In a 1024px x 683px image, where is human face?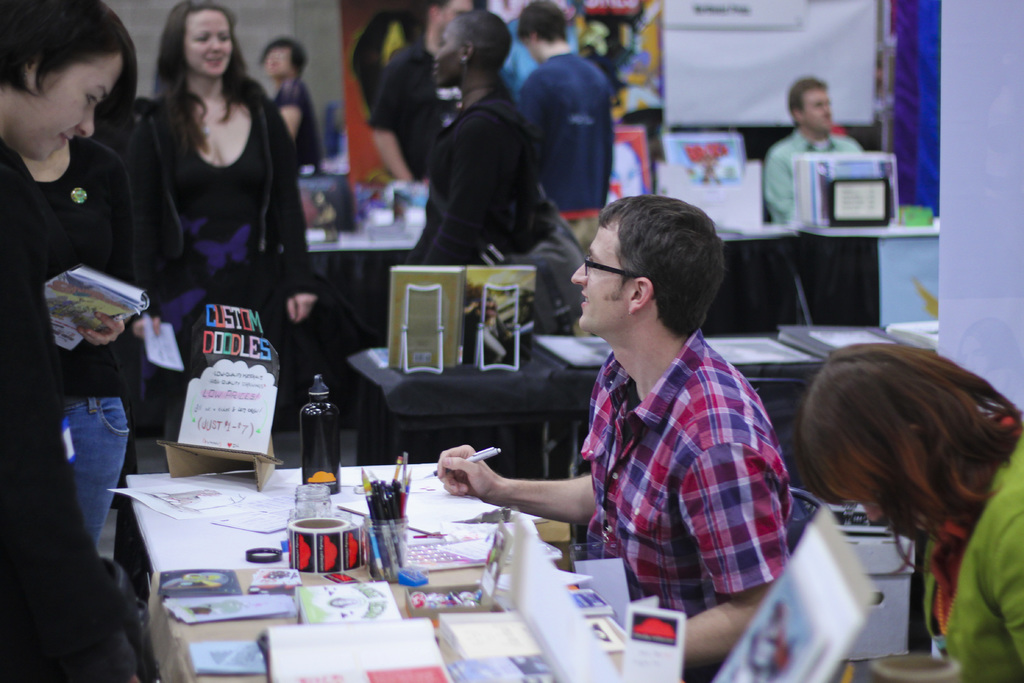
[802, 88, 832, 131].
